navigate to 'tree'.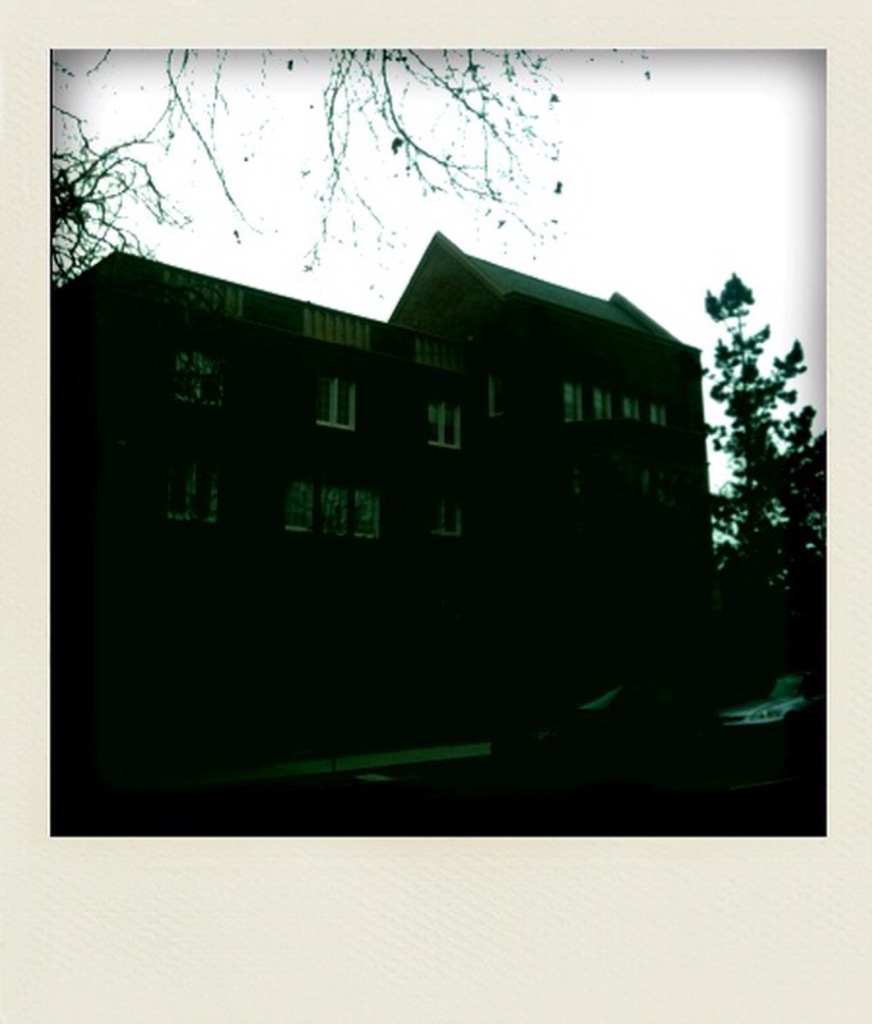
Navigation target: x1=32 y1=29 x2=691 y2=278.
